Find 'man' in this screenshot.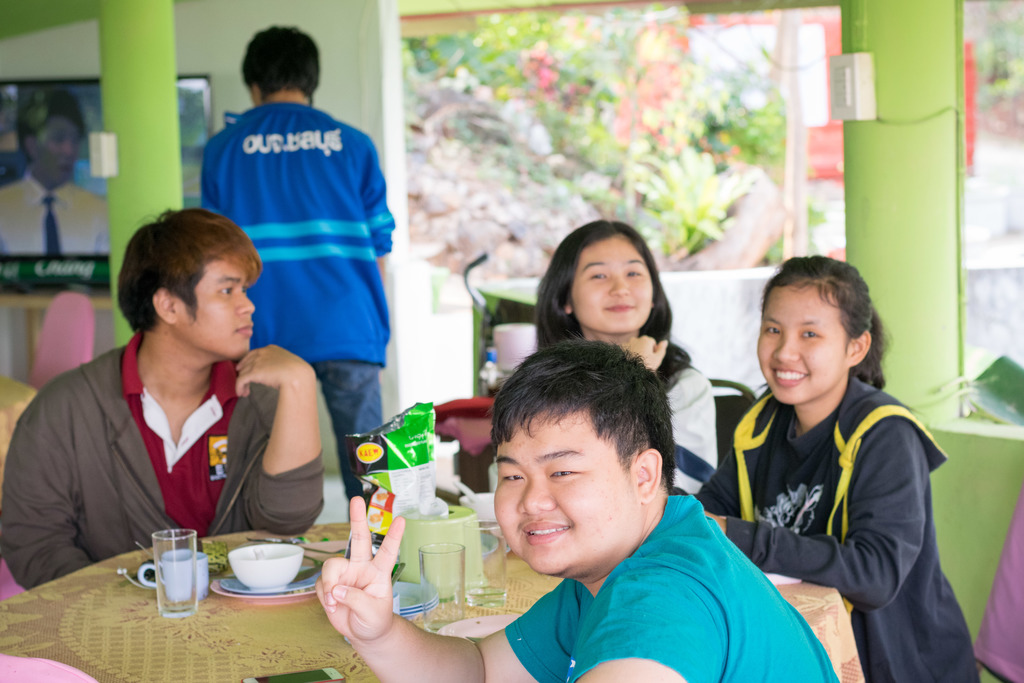
The bounding box for 'man' is crop(0, 88, 108, 255).
